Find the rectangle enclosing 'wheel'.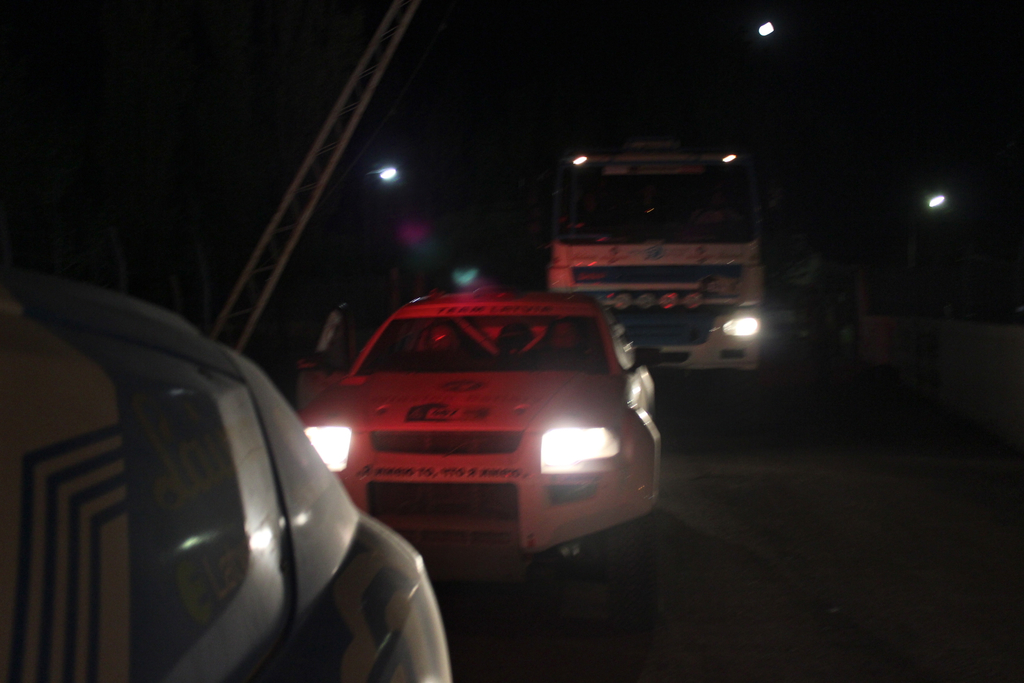
locate(609, 519, 657, 622).
